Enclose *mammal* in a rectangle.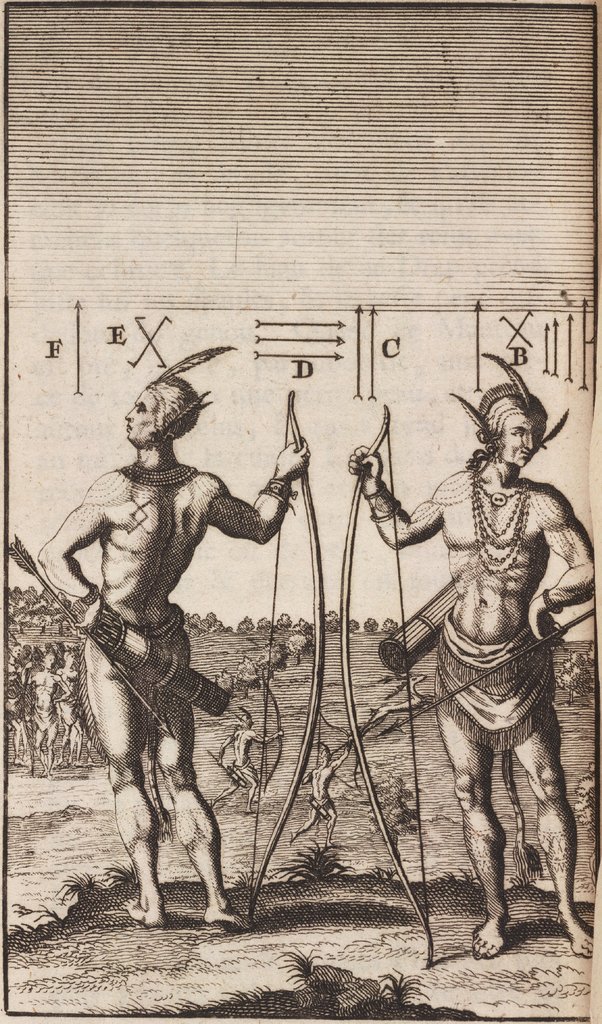
<bbox>36, 342, 305, 931</bbox>.
